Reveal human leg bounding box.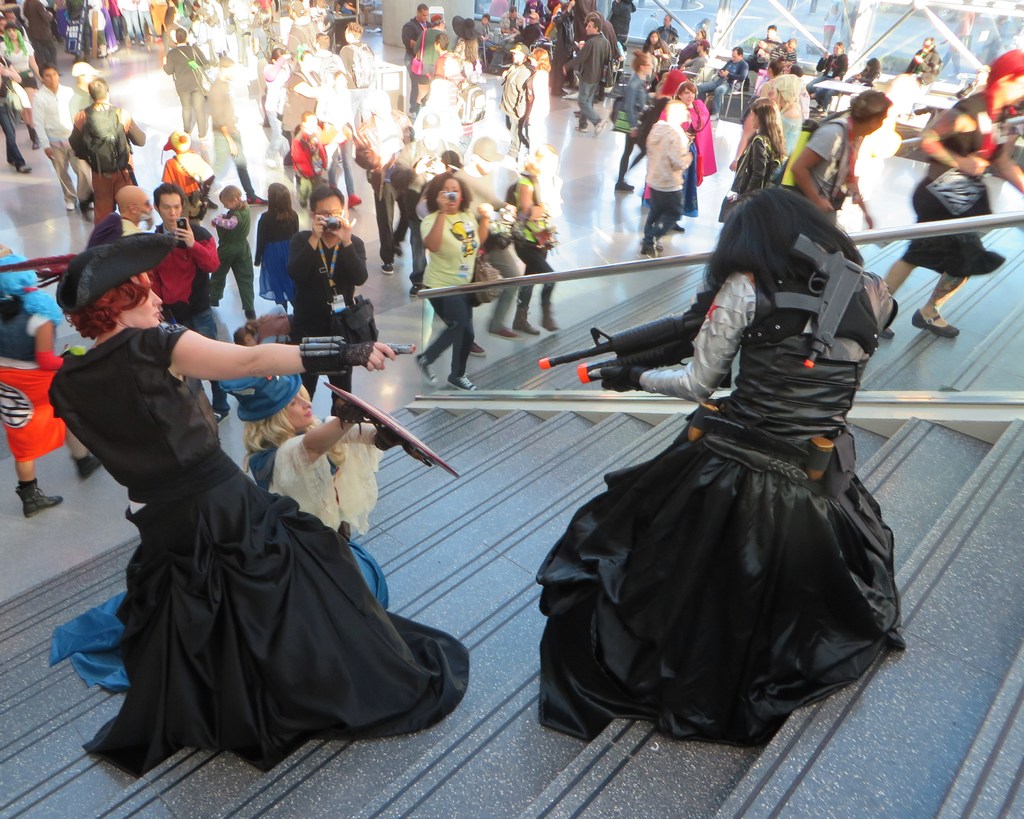
Revealed: [879,260,917,339].
